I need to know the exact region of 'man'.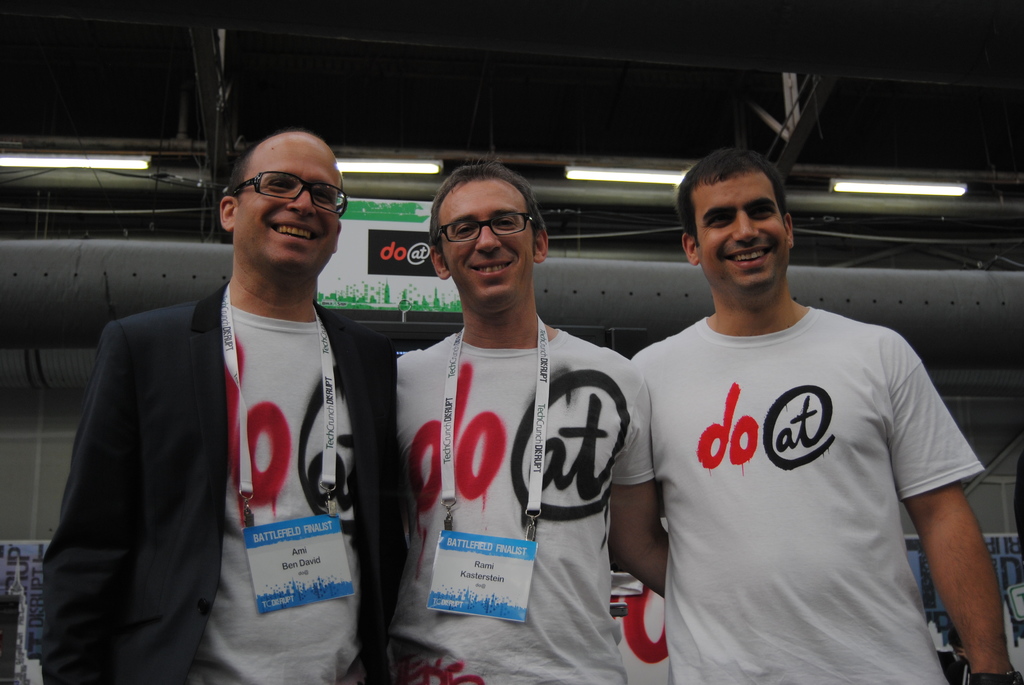
Region: (left=399, top=162, right=671, bottom=684).
